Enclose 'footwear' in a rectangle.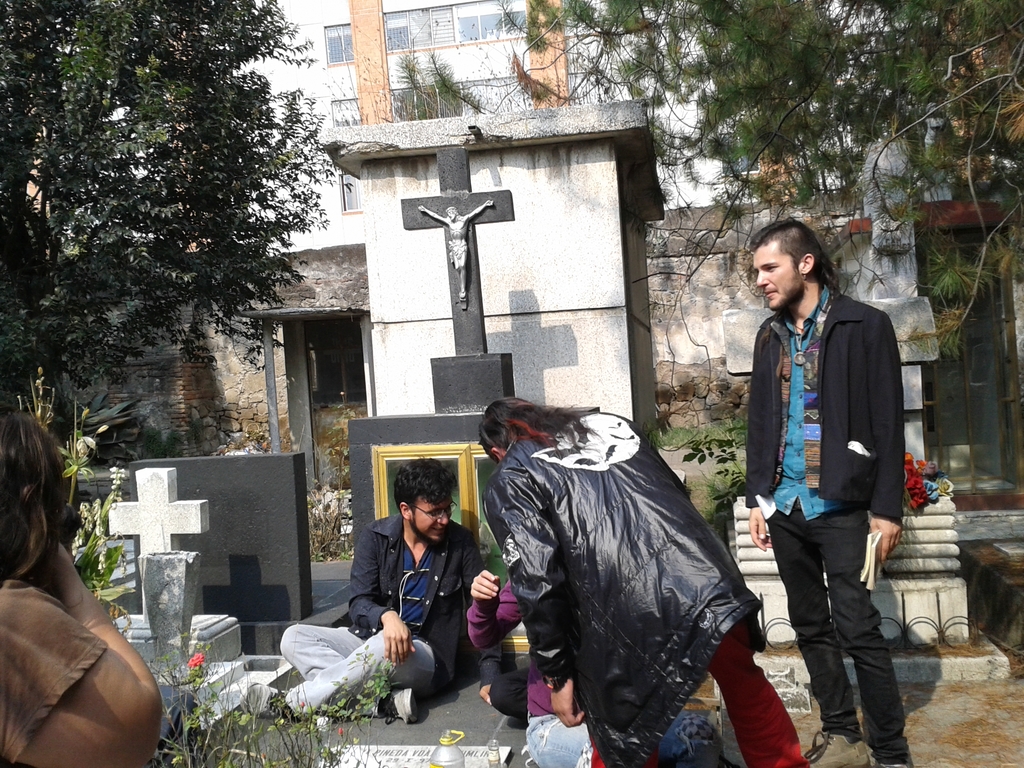
crop(236, 685, 292, 723).
